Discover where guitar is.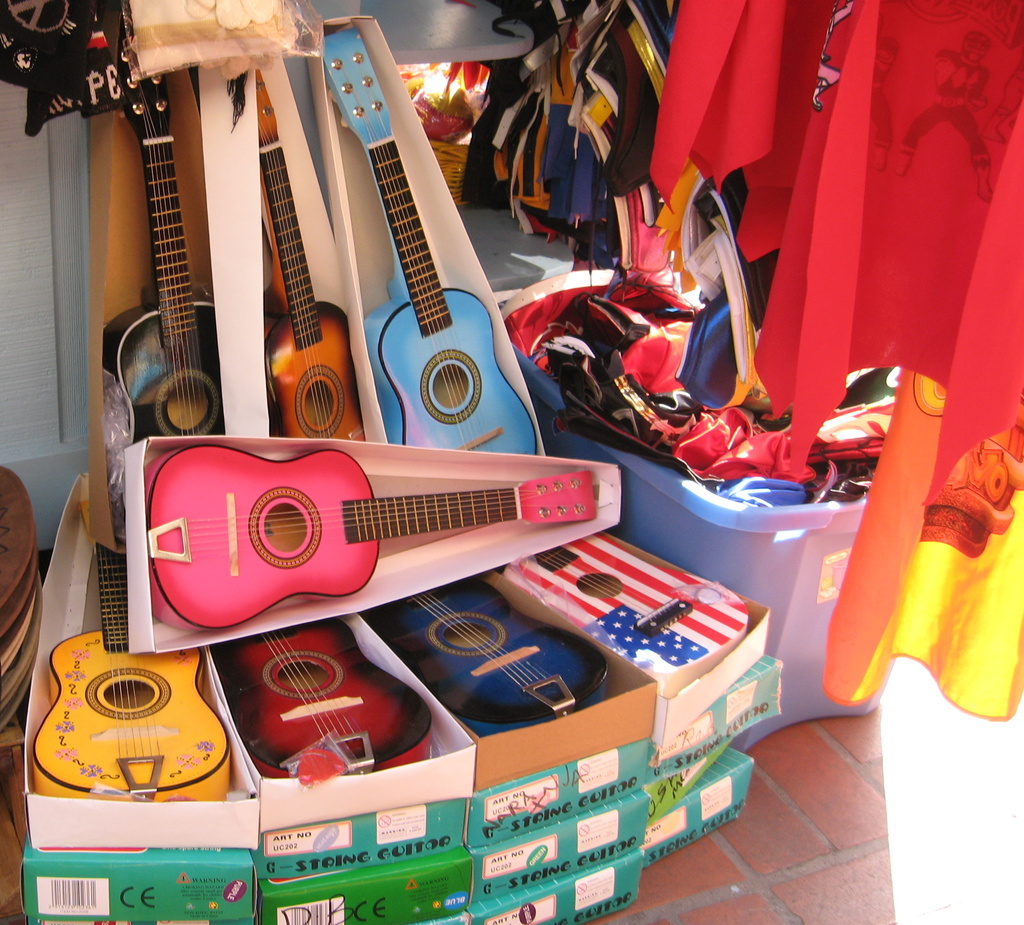
Discovered at <bbox>105, 421, 652, 641</bbox>.
